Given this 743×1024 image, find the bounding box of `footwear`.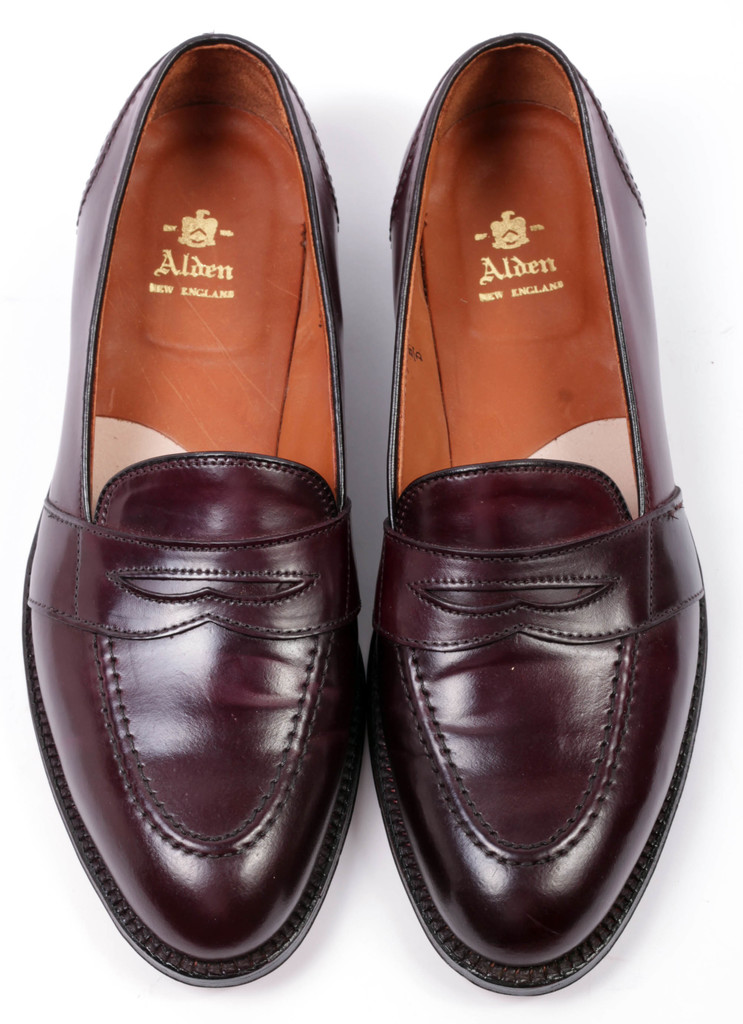
350 0 717 989.
